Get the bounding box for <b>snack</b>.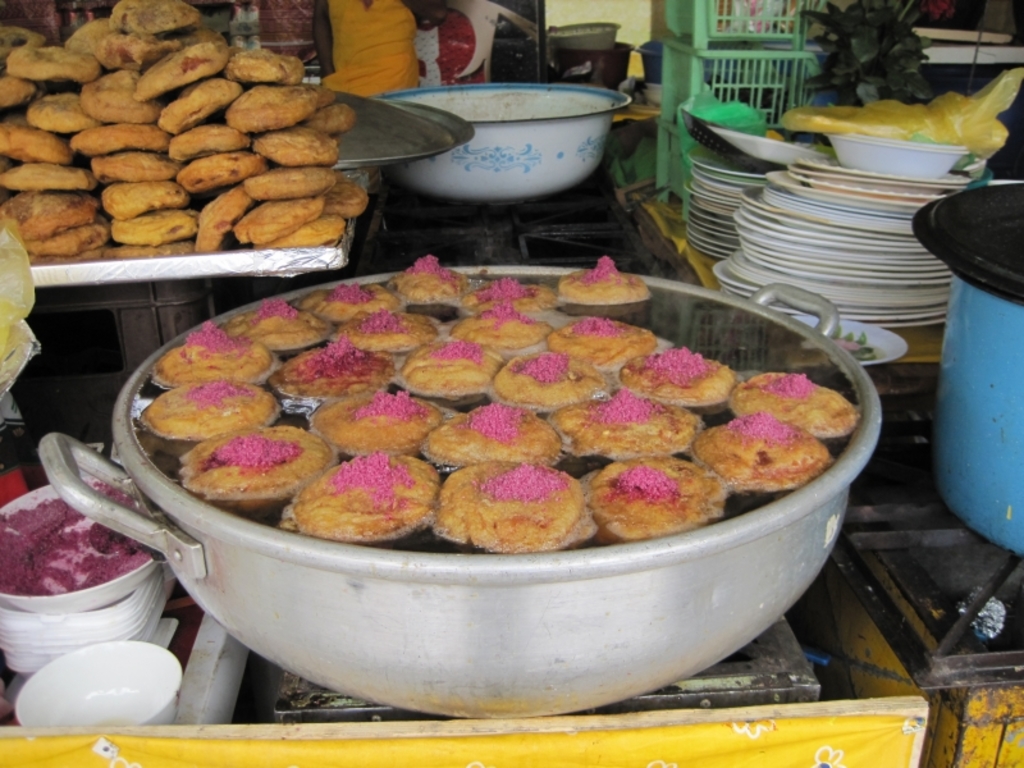
x1=420 y1=402 x2=566 y2=466.
